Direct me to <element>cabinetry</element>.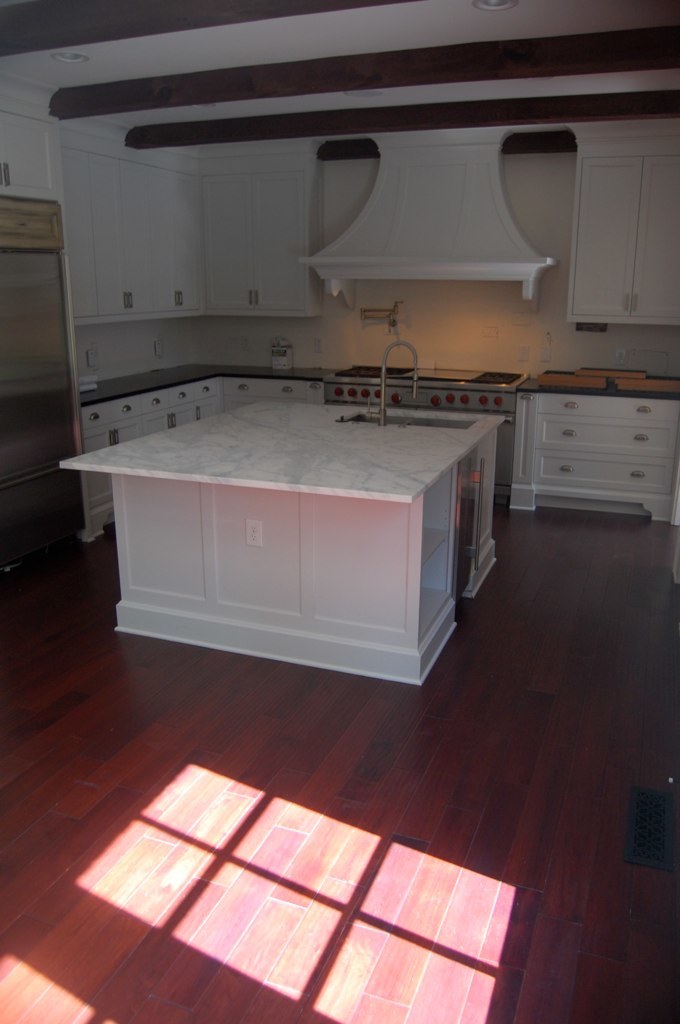
Direction: Rect(0, 83, 81, 301).
